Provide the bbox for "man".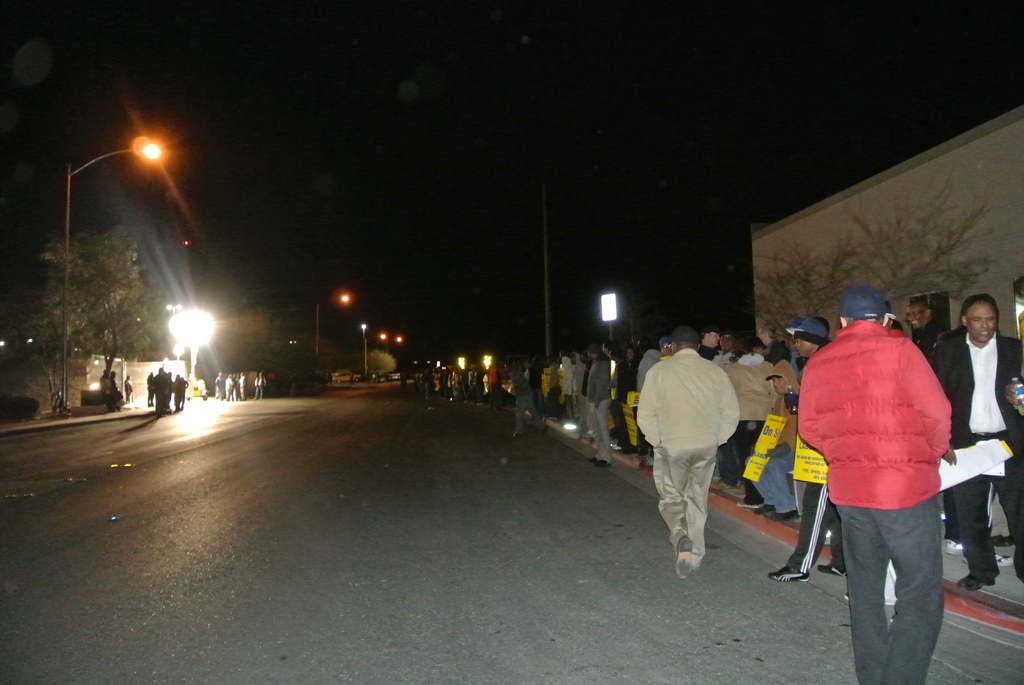
657, 335, 676, 361.
